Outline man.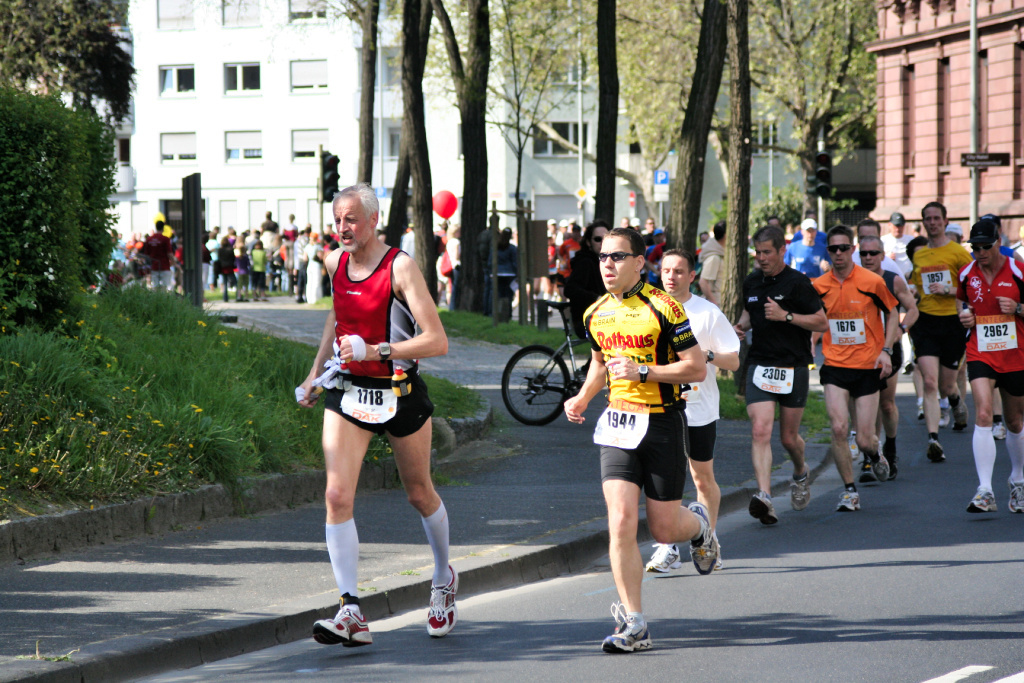
Outline: BBox(876, 211, 911, 264).
